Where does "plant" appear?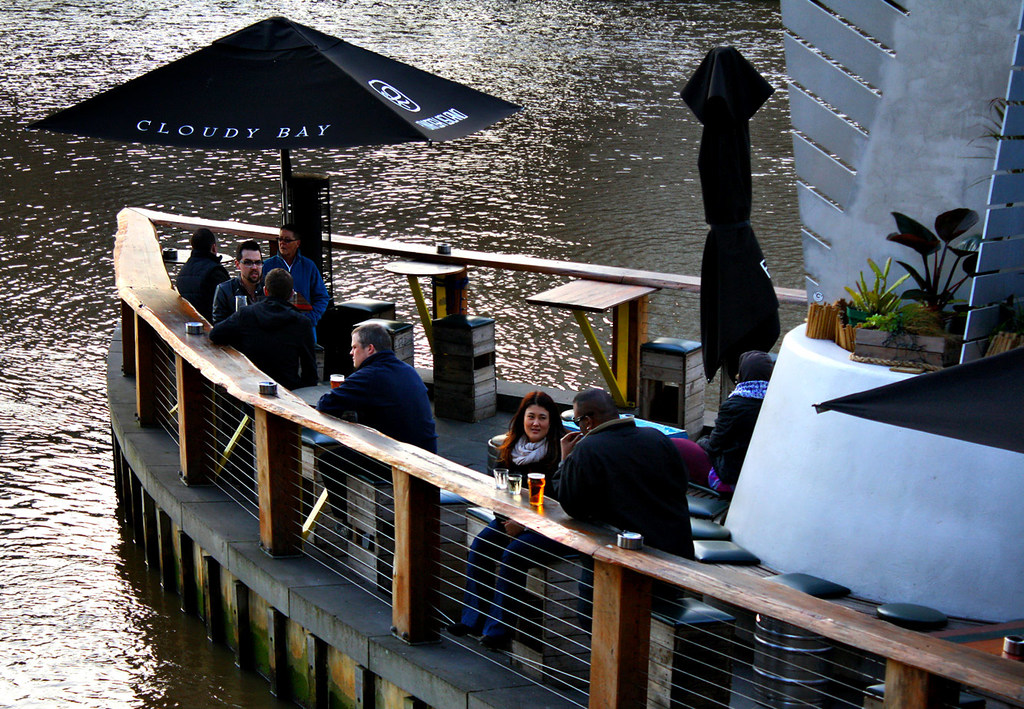
Appears at bbox=(830, 193, 981, 330).
